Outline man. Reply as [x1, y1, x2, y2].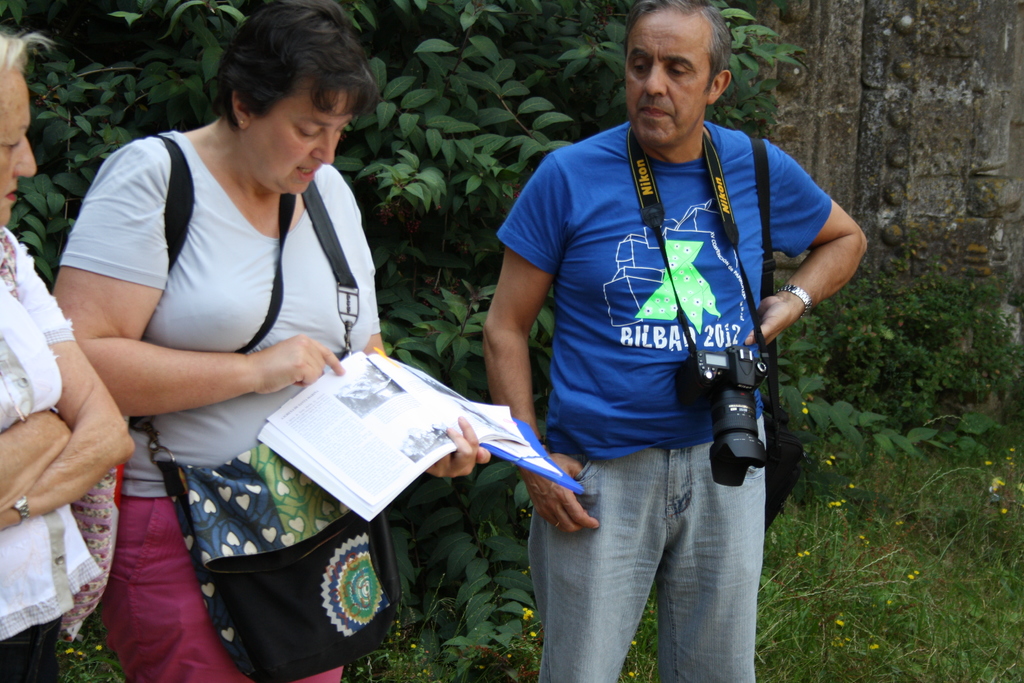
[480, 19, 847, 664].
